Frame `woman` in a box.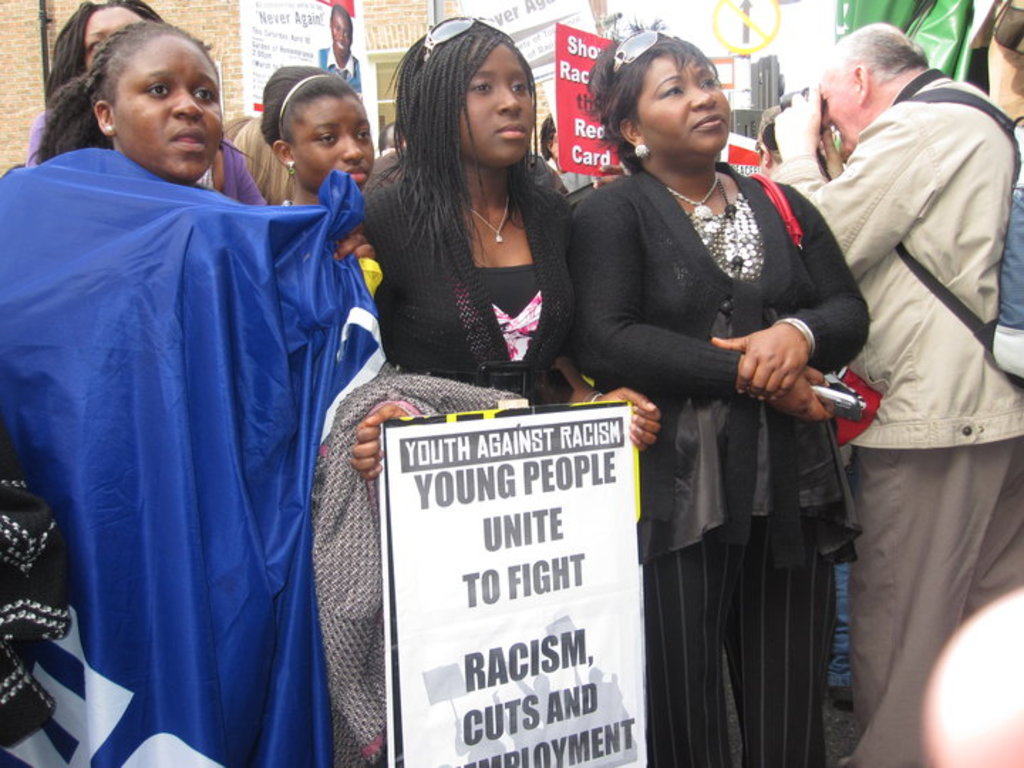
bbox(570, 30, 850, 740).
